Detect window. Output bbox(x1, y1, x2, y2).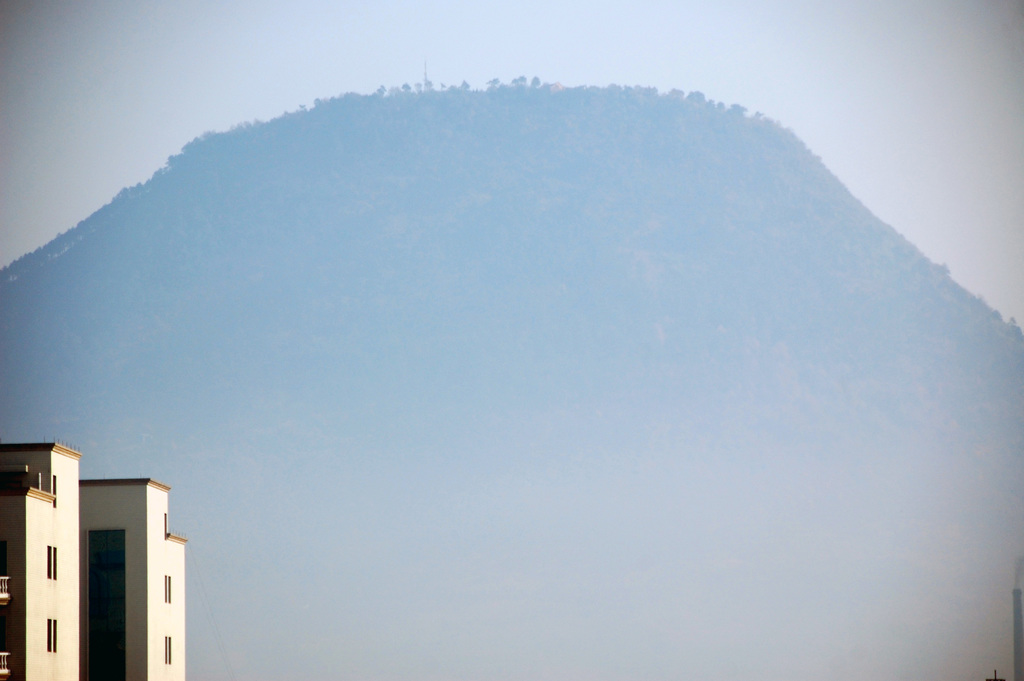
bbox(45, 544, 65, 578).
